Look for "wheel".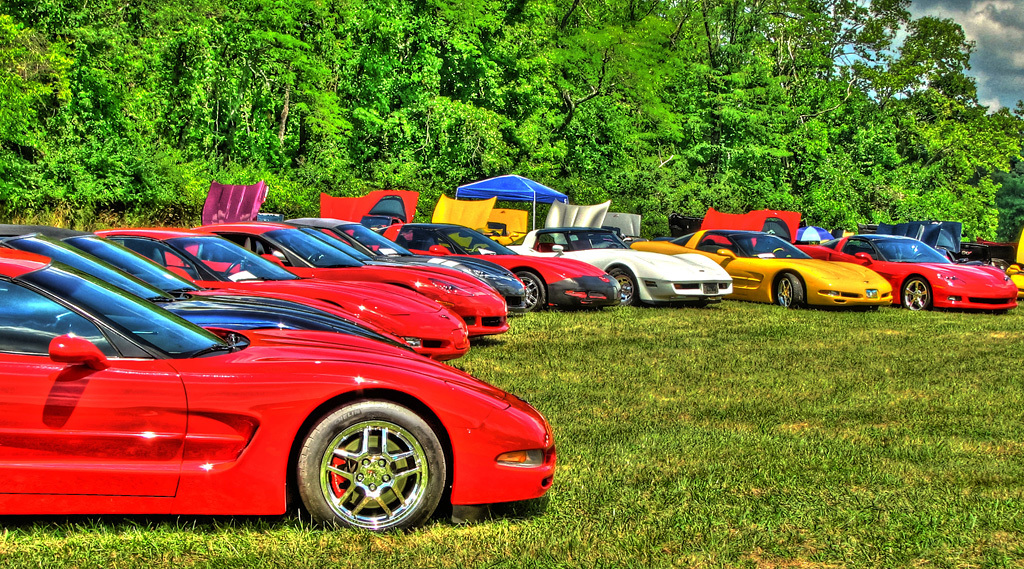
Found: <region>291, 396, 445, 539</region>.
